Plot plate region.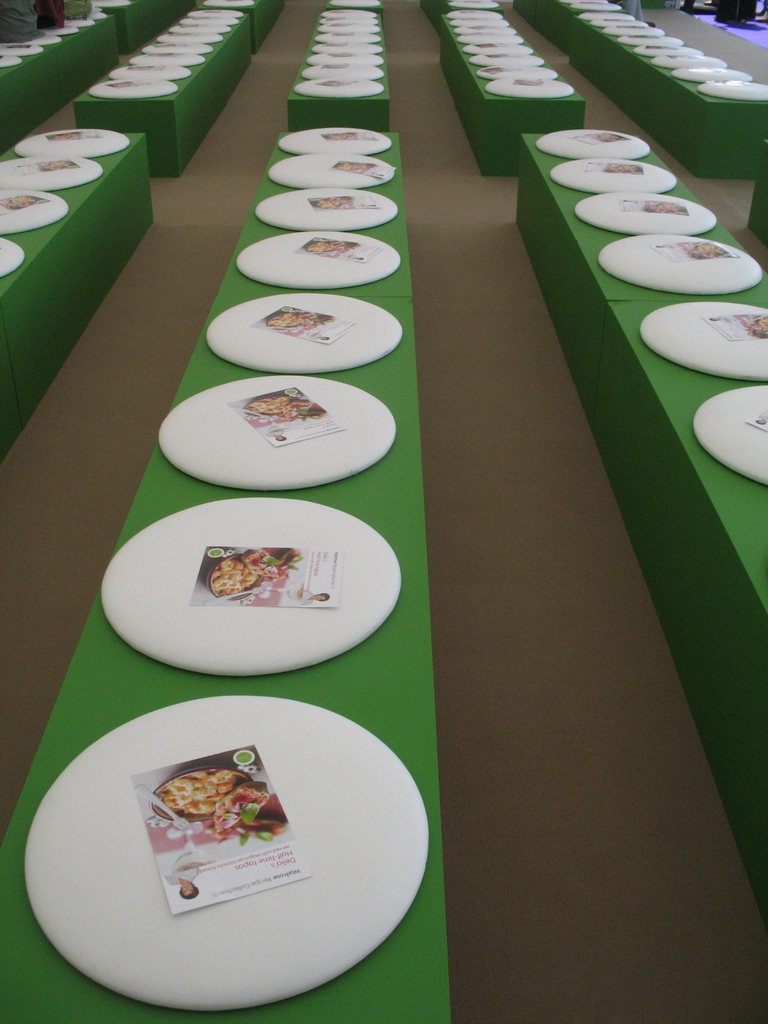
Plotted at (554,155,678,197).
